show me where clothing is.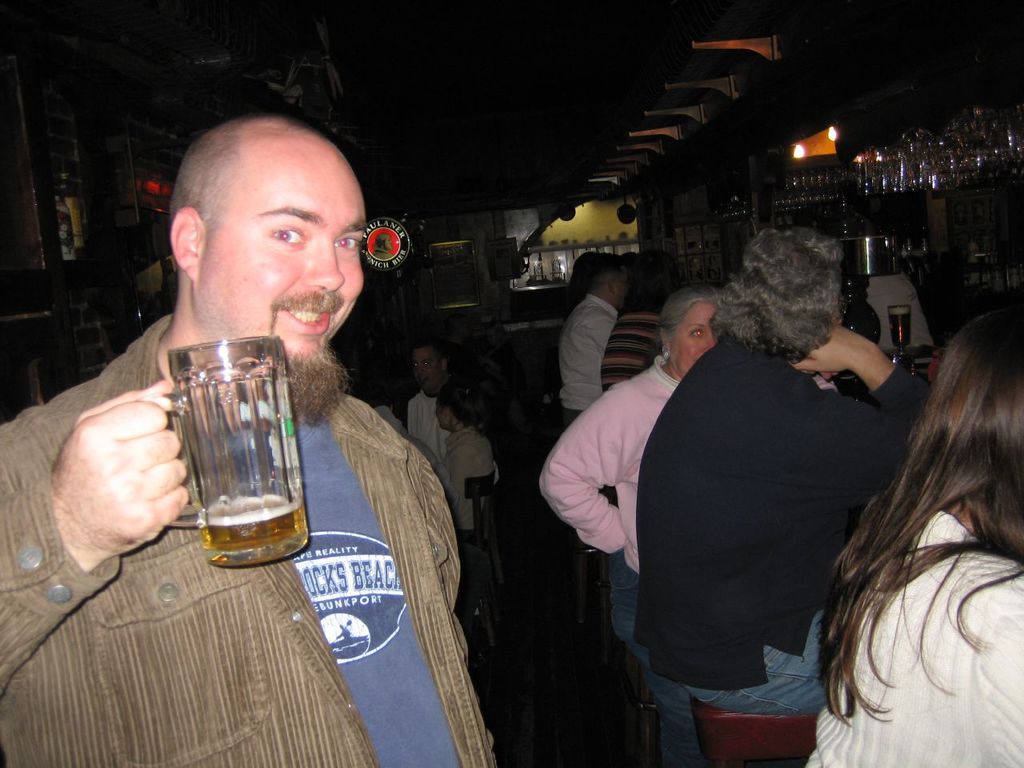
clothing is at left=438, top=427, right=505, bottom=536.
